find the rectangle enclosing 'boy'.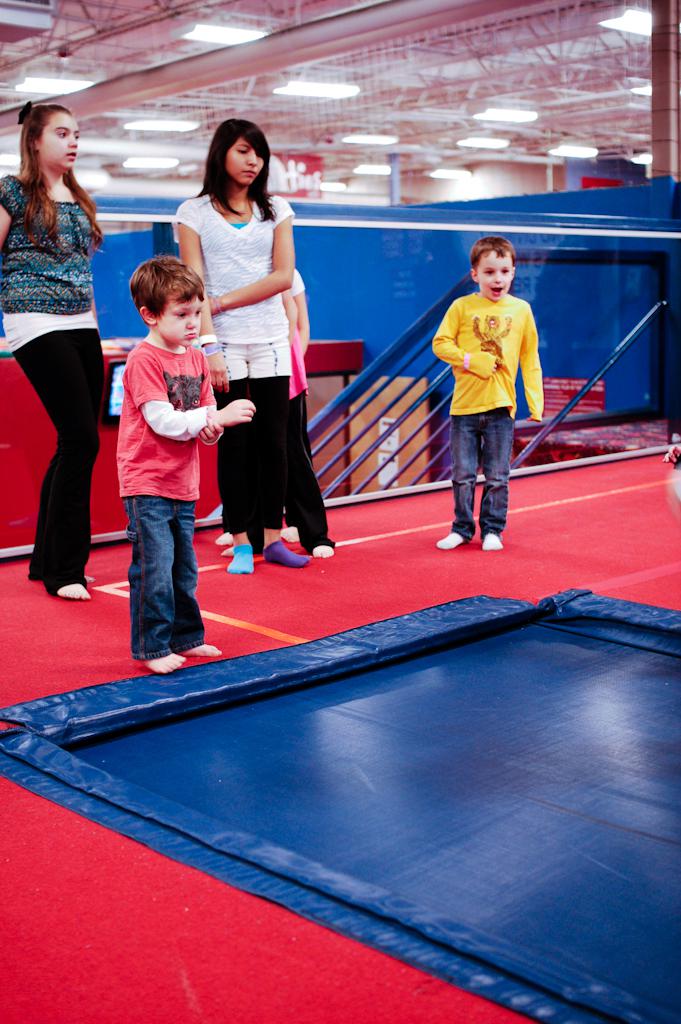
(424, 234, 550, 553).
